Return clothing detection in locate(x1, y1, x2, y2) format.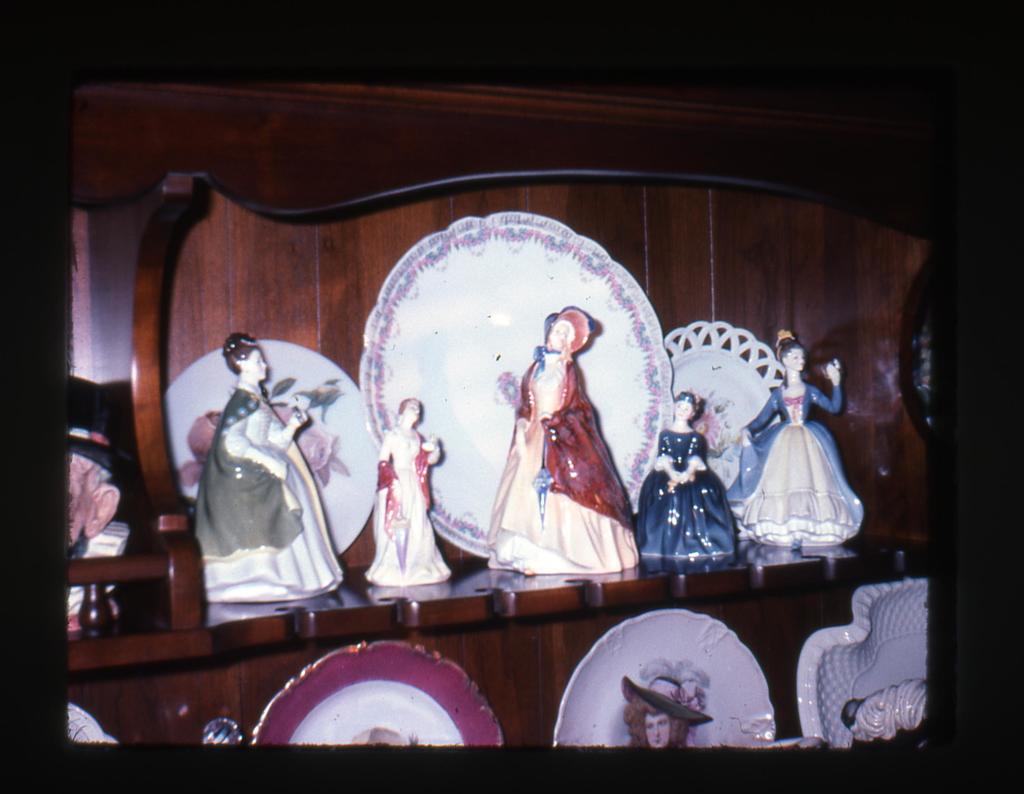
locate(748, 385, 835, 551).
